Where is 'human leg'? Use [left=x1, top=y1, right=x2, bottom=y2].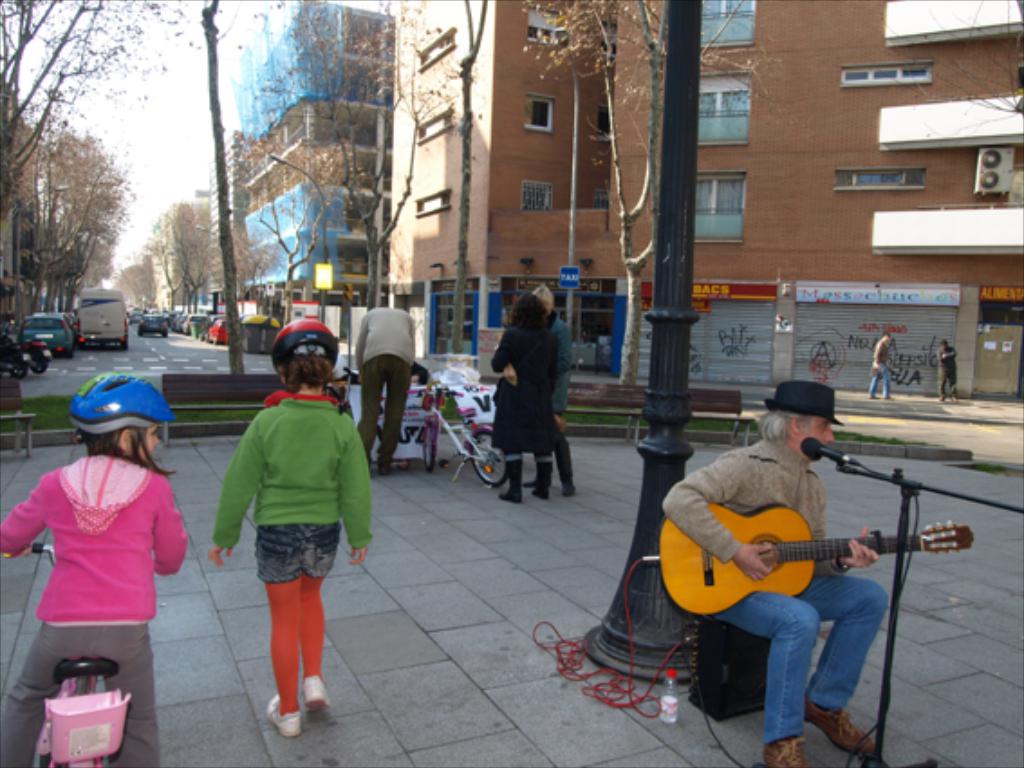
[left=798, top=576, right=889, bottom=755].
